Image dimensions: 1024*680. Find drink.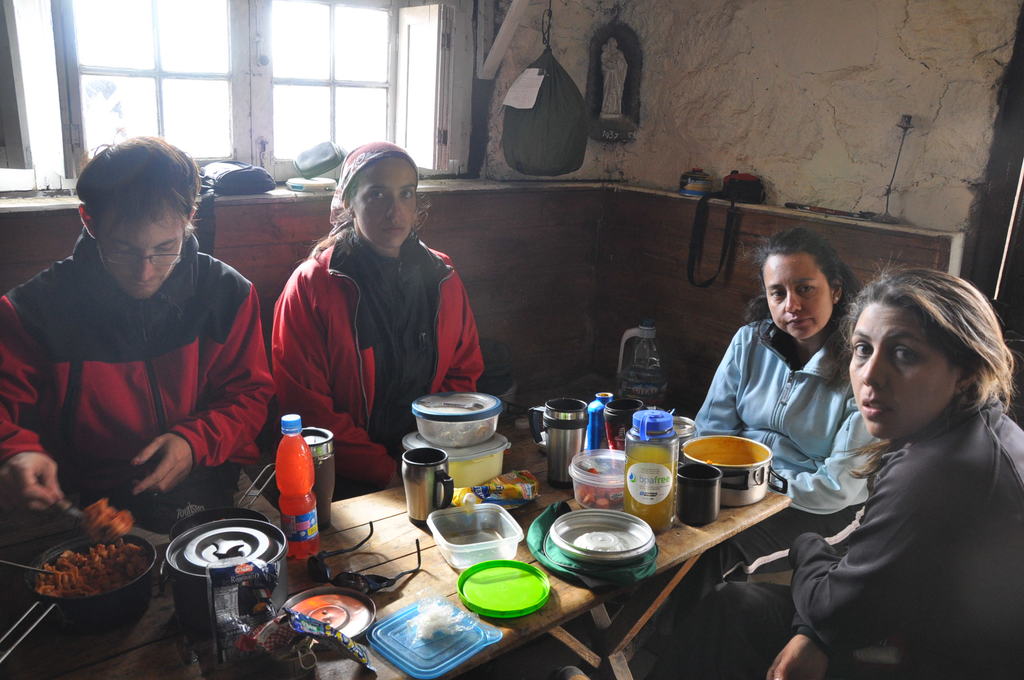
pyautogui.locateOnScreen(627, 410, 678, 529).
